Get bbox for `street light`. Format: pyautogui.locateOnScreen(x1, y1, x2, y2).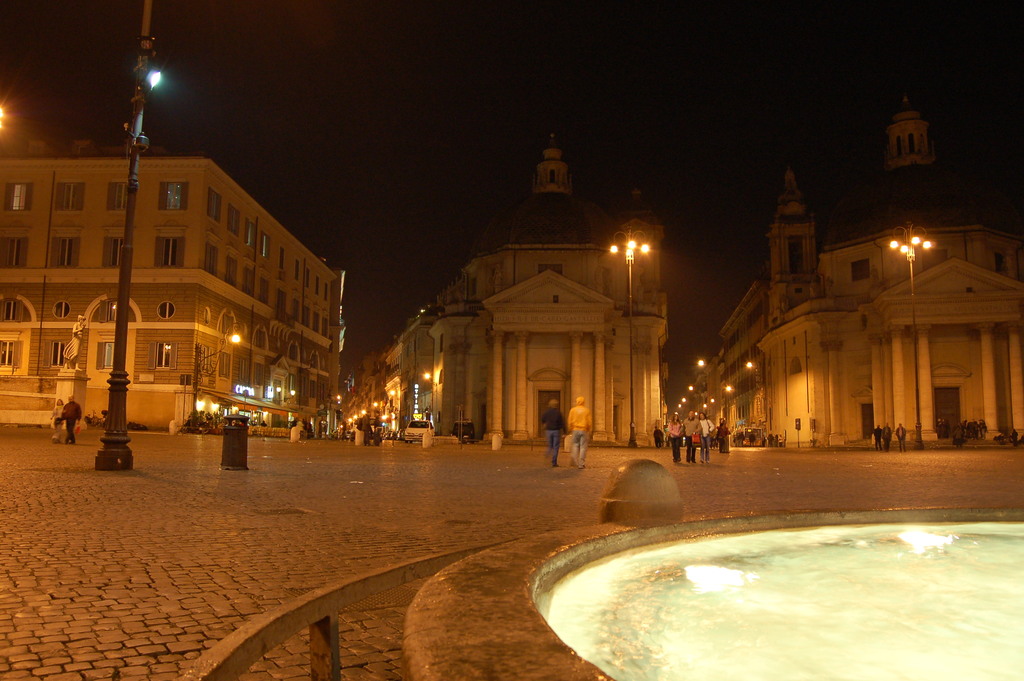
pyautogui.locateOnScreen(88, 1, 169, 472).
